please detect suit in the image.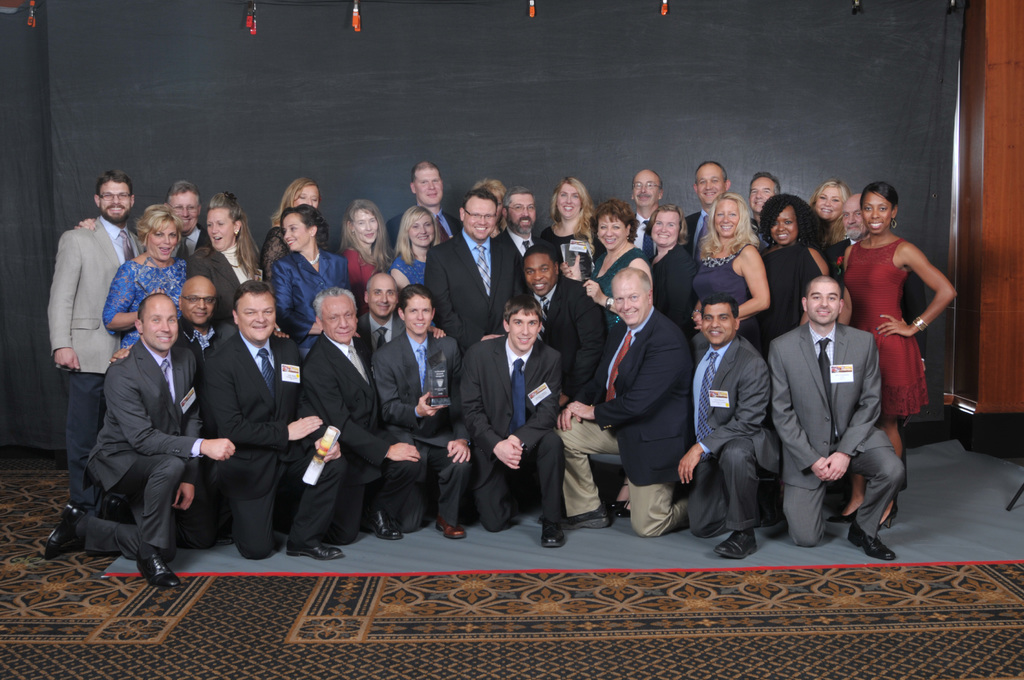
[x1=637, y1=213, x2=657, y2=266].
